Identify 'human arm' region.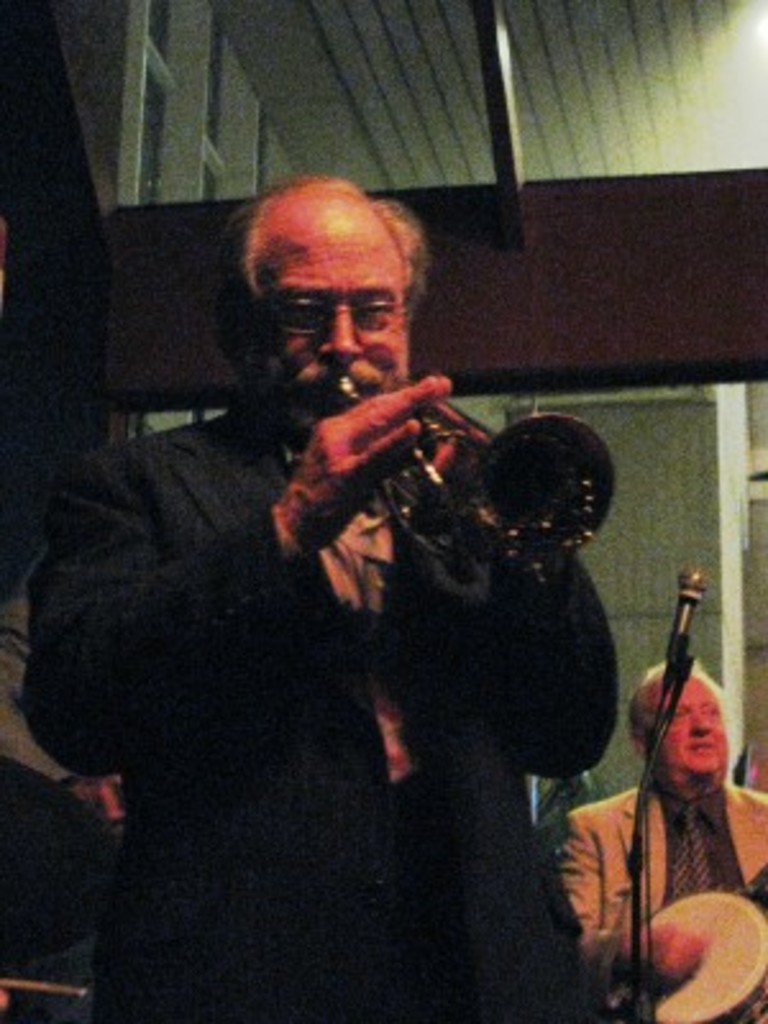
Region: x1=410, y1=399, x2=622, y2=783.
